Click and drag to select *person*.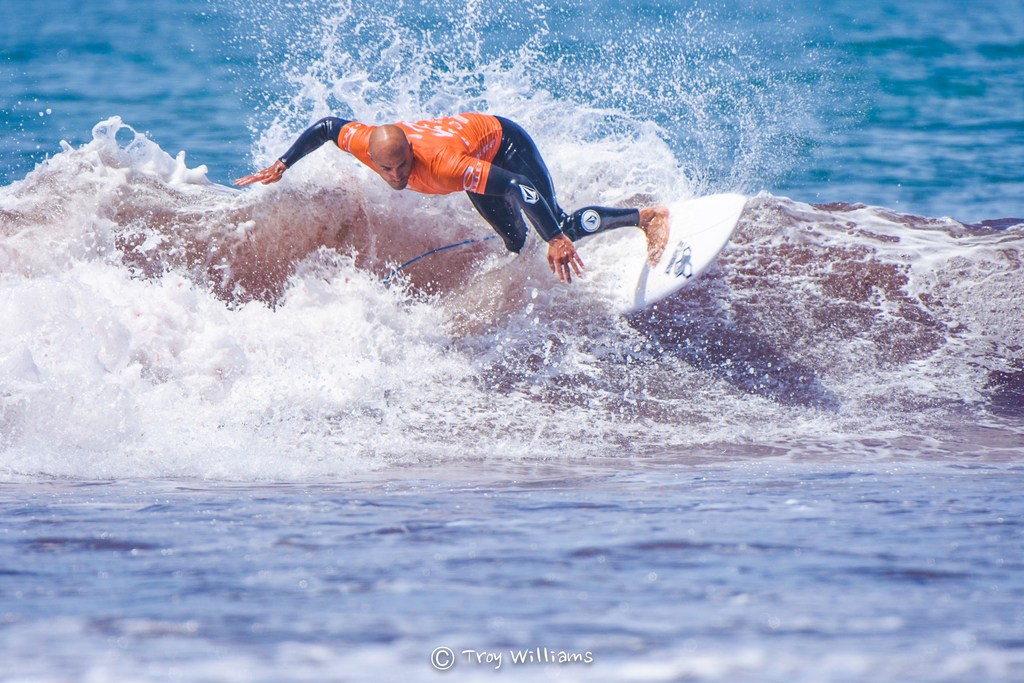
Selection: 247, 60, 650, 333.
